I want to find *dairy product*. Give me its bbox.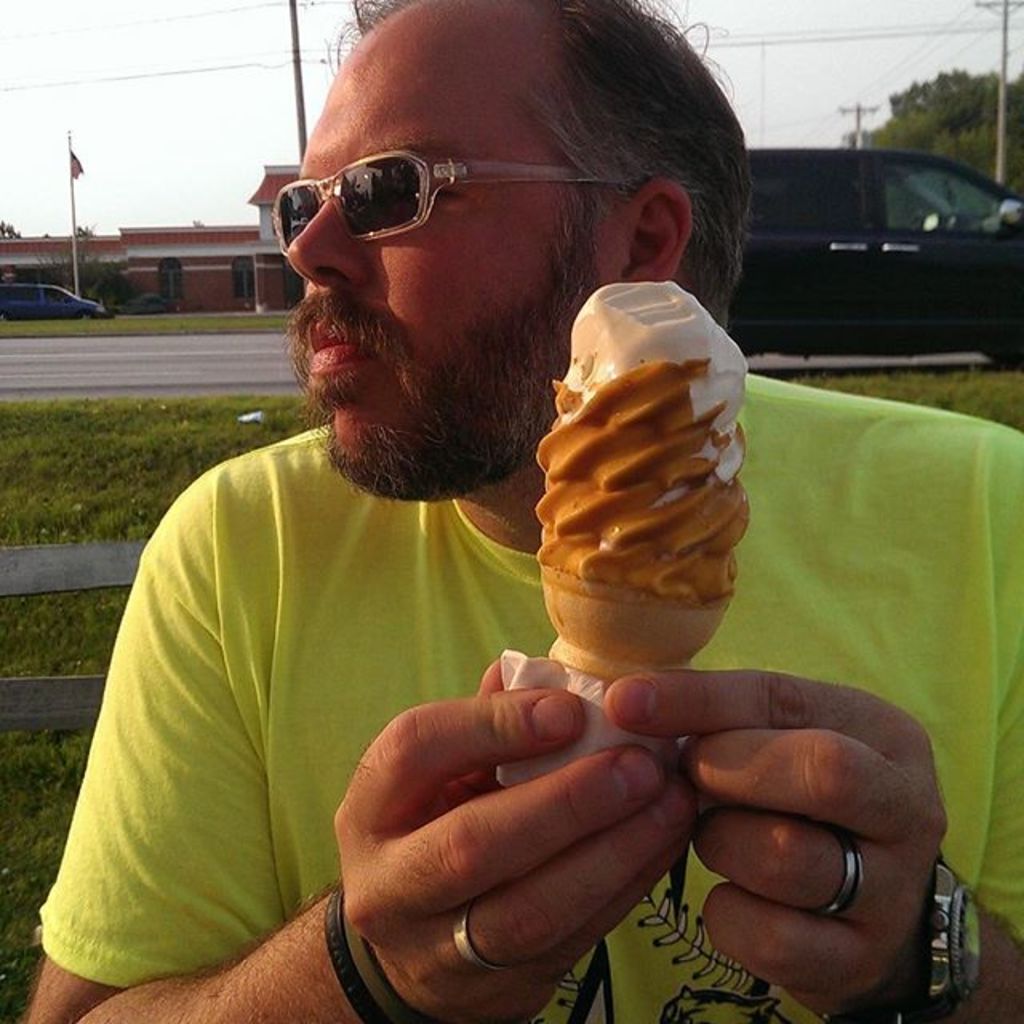
[518,262,762,632].
